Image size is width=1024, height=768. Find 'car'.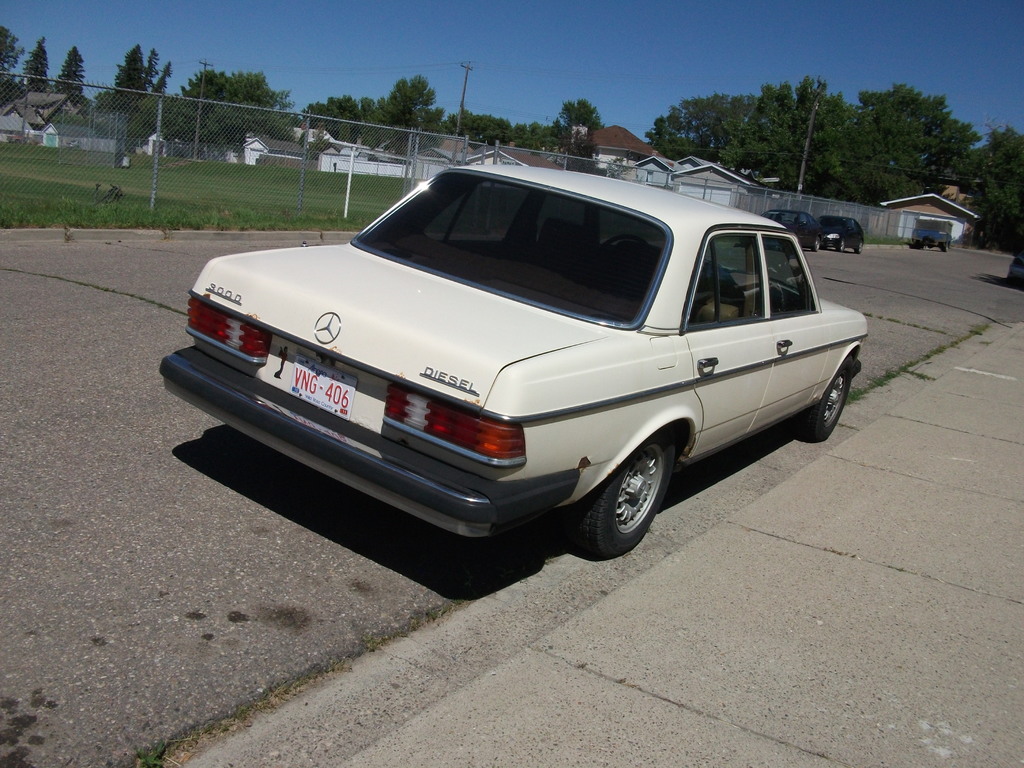
760:209:826:252.
